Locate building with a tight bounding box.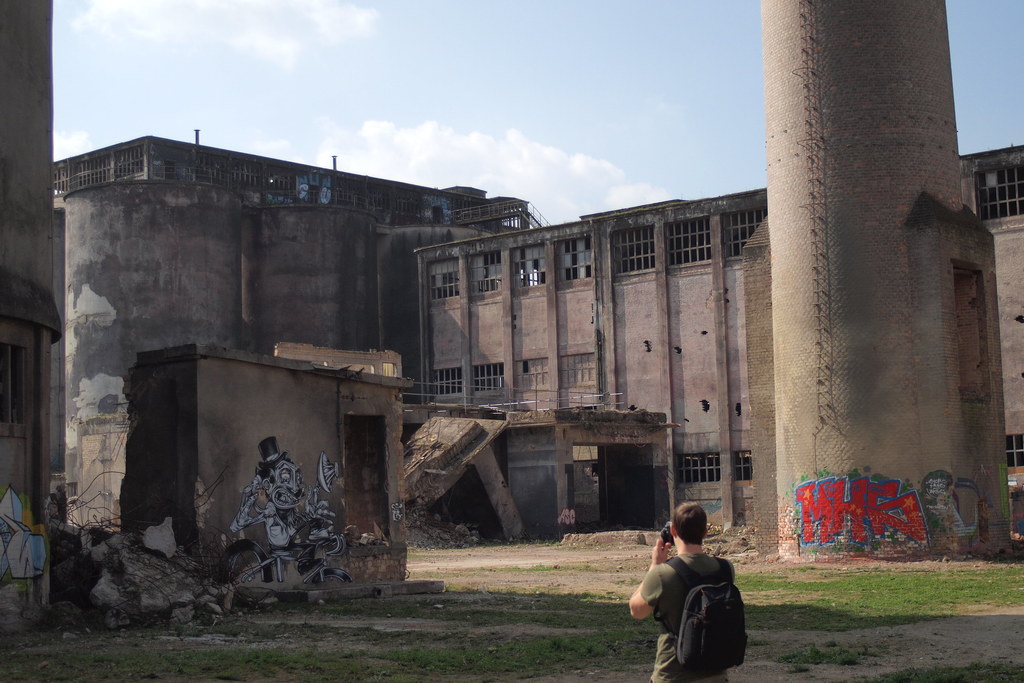
(409, 136, 1023, 536).
